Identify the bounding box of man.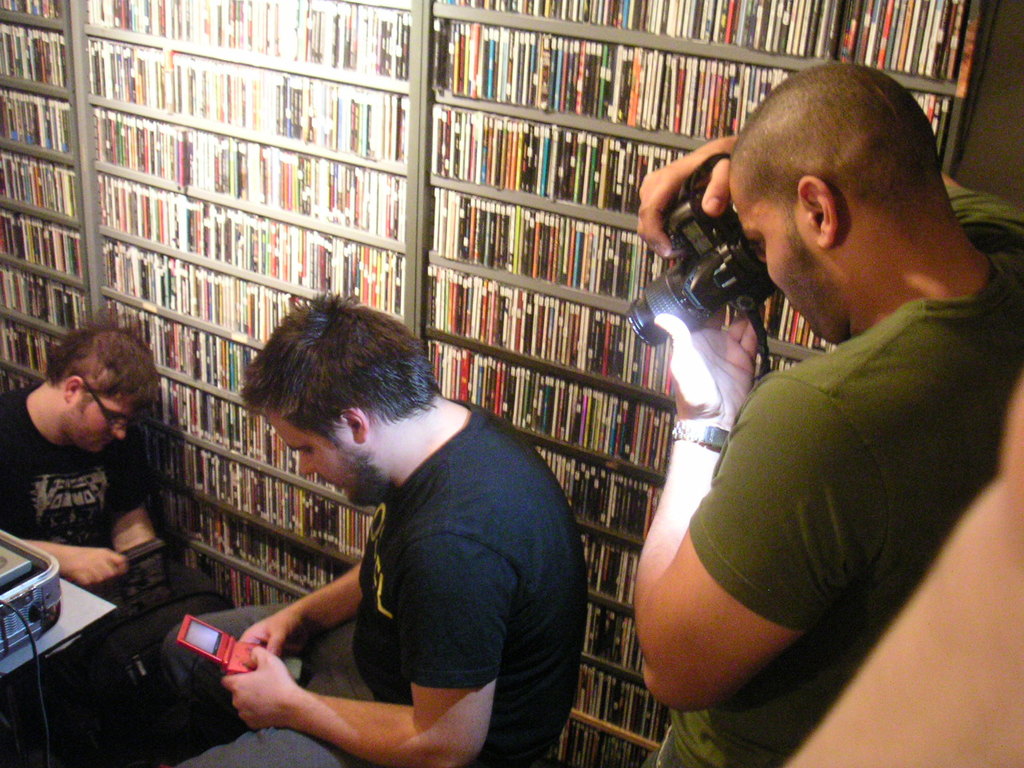
(left=647, top=69, right=1016, bottom=694).
